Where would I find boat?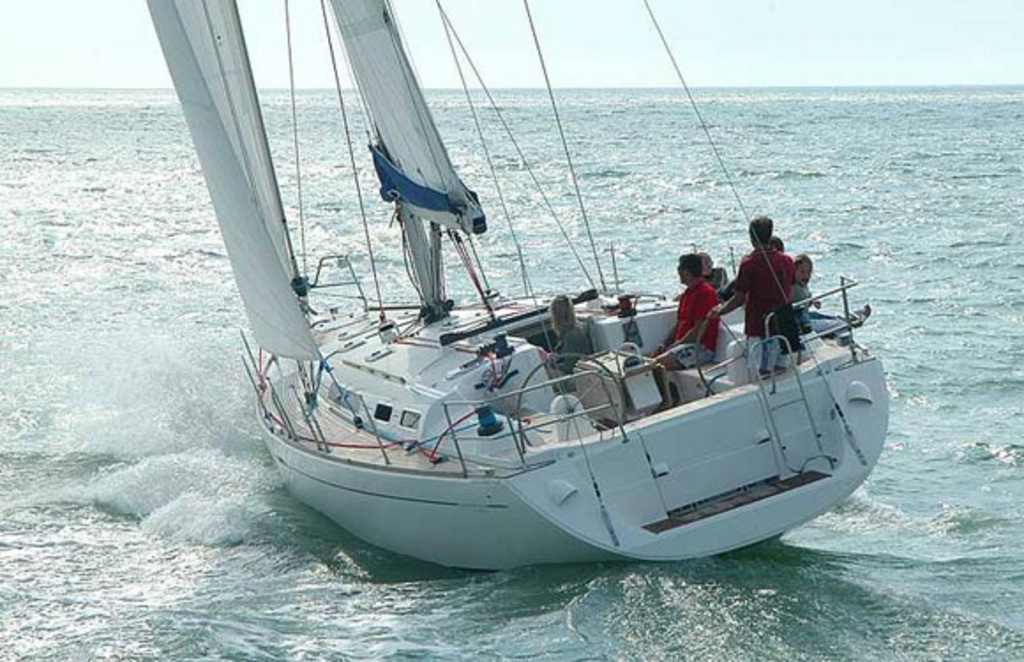
At [178, 55, 980, 574].
